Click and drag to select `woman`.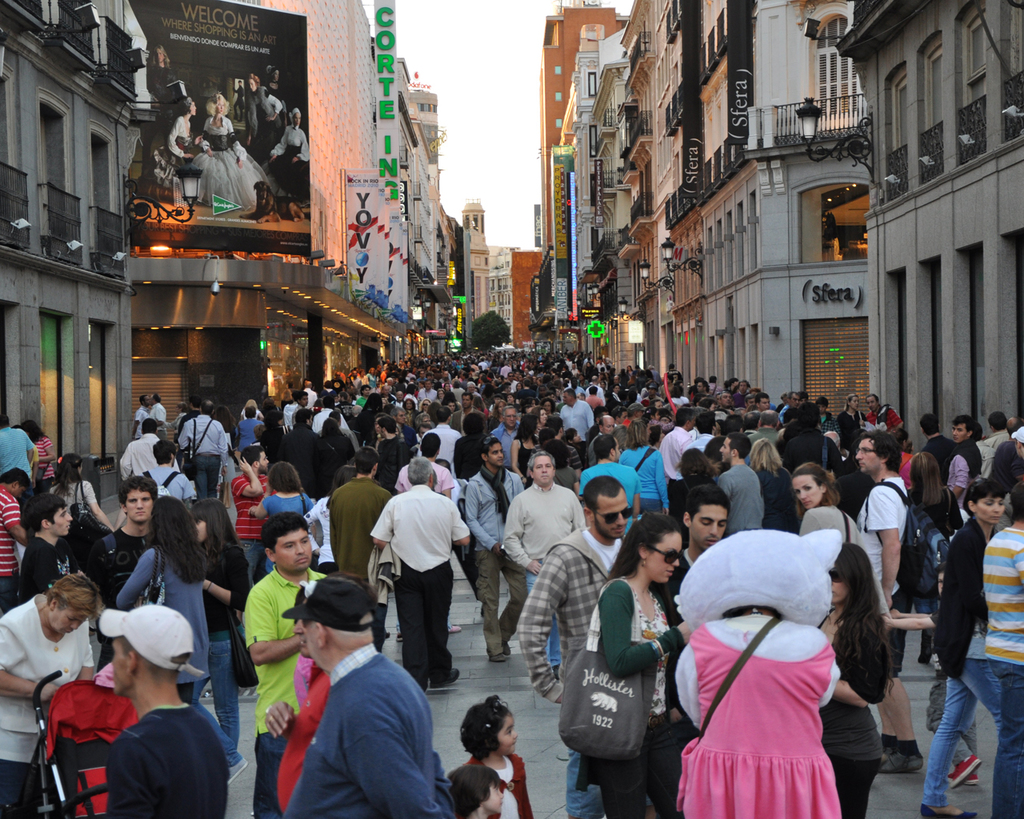
Selection: bbox=[748, 437, 794, 538].
